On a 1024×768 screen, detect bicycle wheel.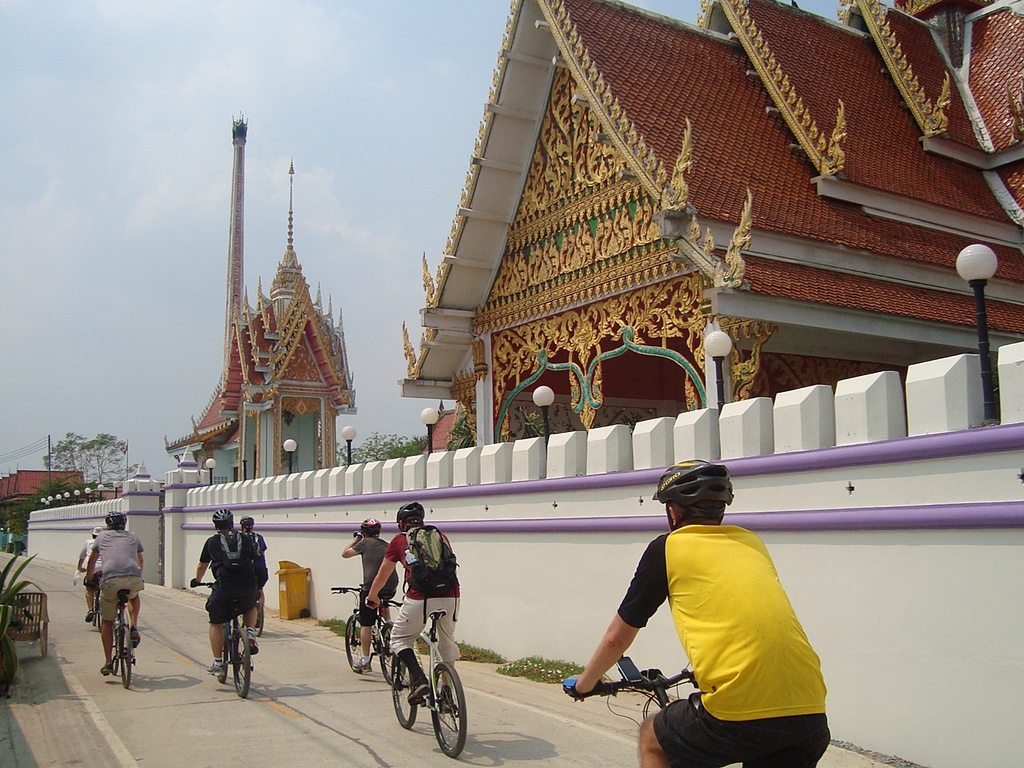
pyautogui.locateOnScreen(229, 633, 253, 699).
